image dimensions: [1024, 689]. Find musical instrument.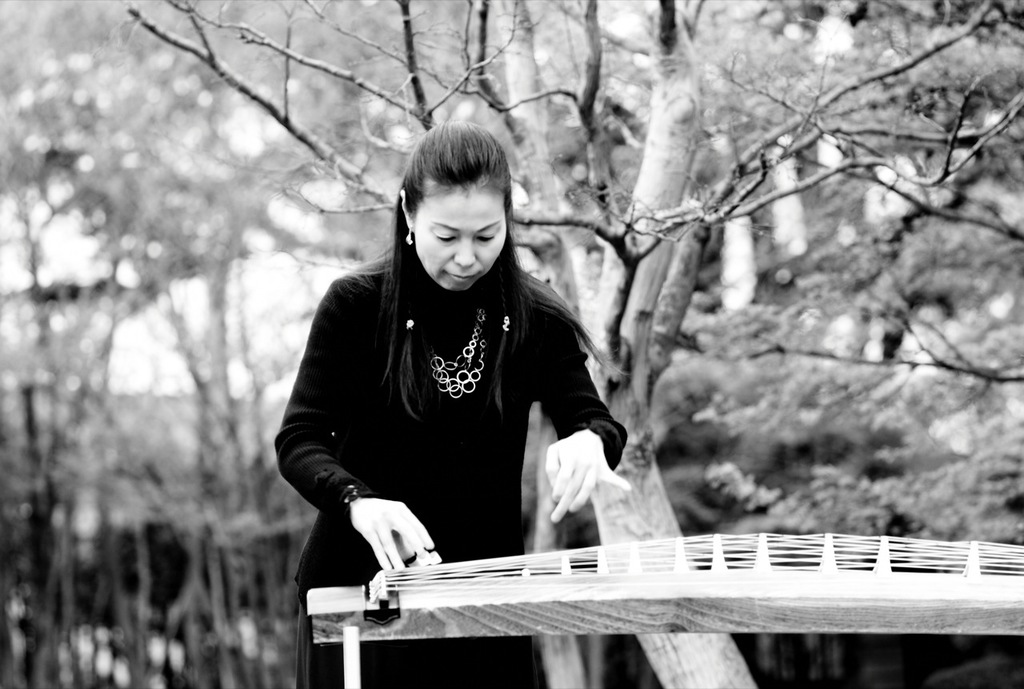
{"left": 304, "top": 531, "right": 1023, "bottom": 644}.
